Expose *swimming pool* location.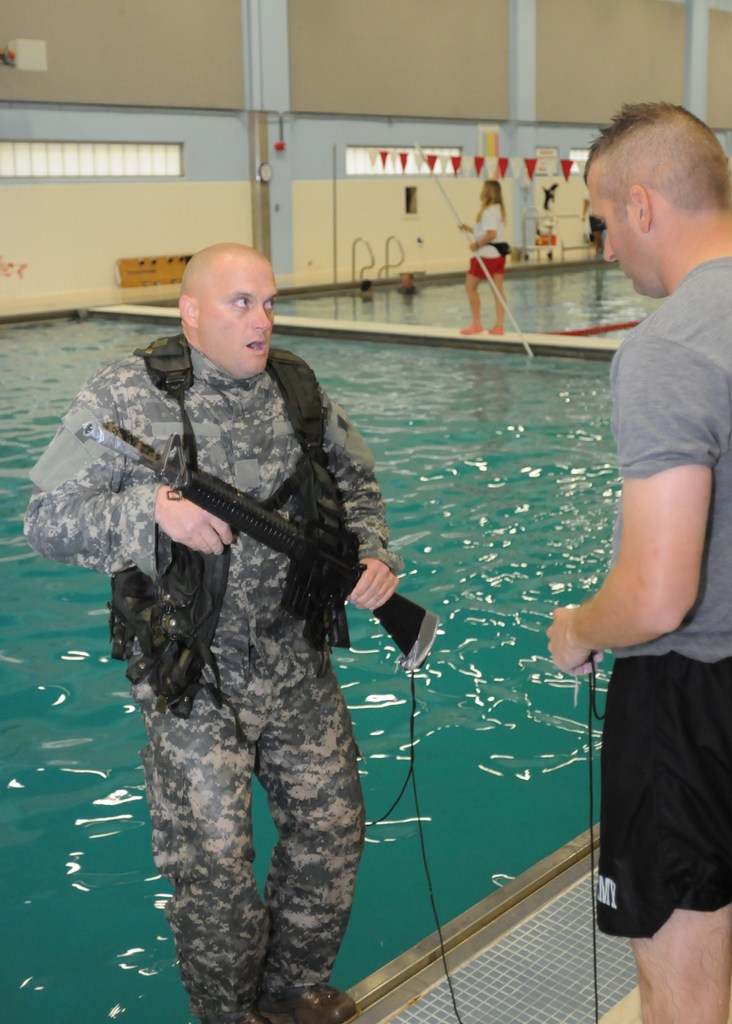
Exposed at Rect(0, 306, 613, 1023).
